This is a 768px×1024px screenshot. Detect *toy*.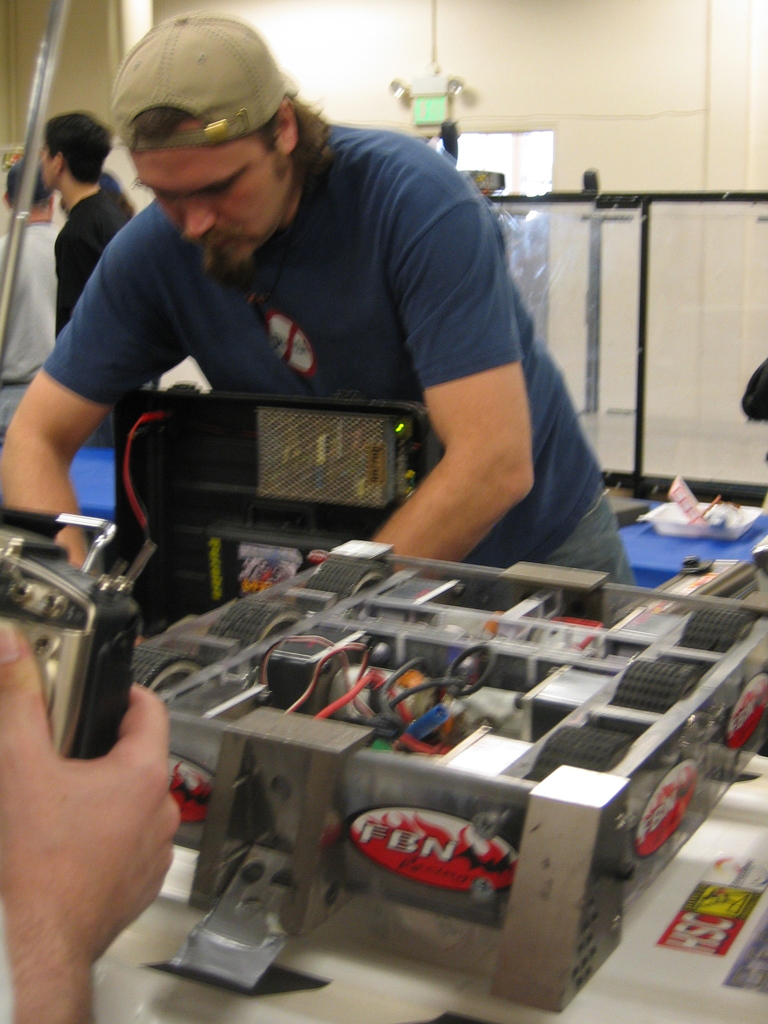
(left=116, top=522, right=767, bottom=1014).
